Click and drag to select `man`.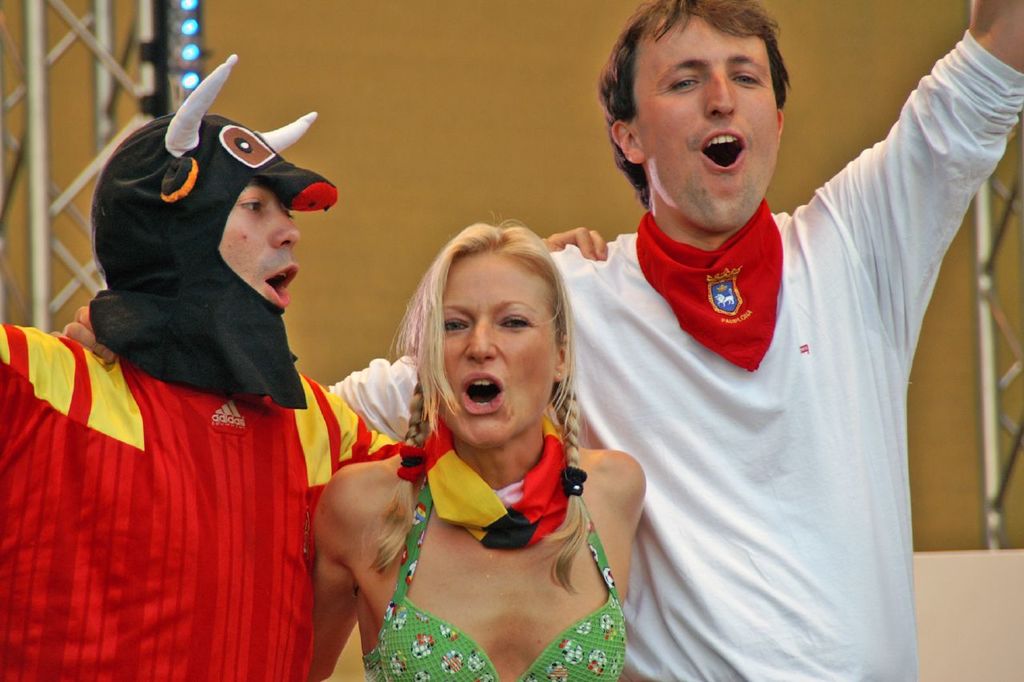
Selection: bbox=[50, 0, 1023, 681].
